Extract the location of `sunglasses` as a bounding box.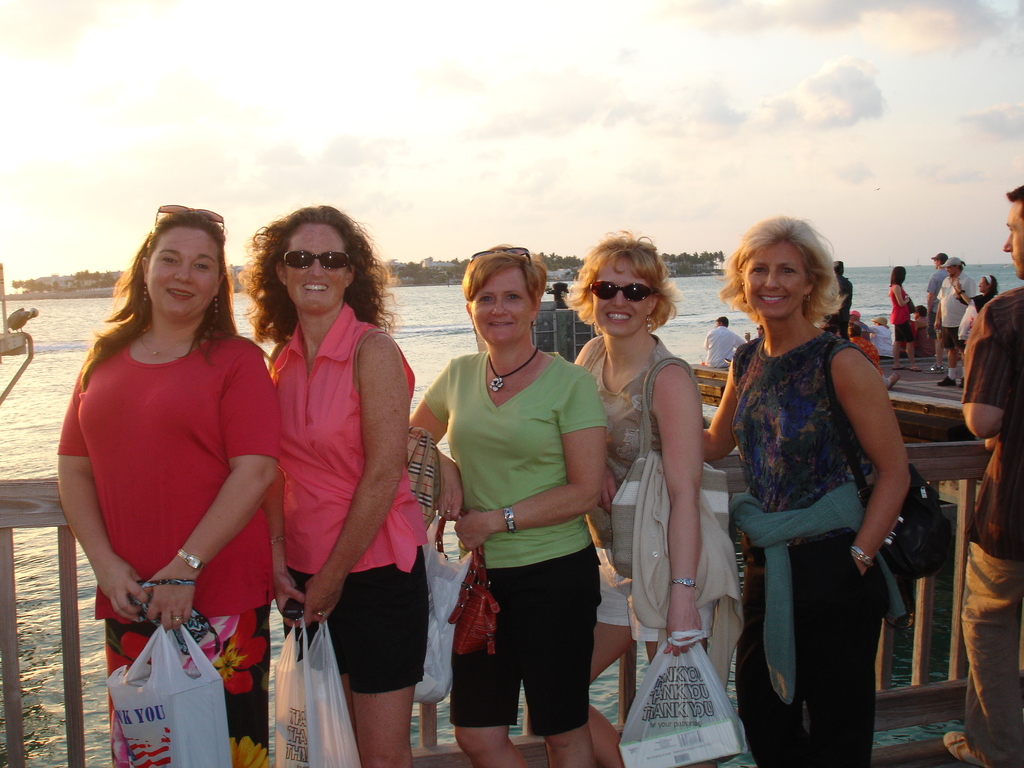
detection(275, 244, 357, 274).
